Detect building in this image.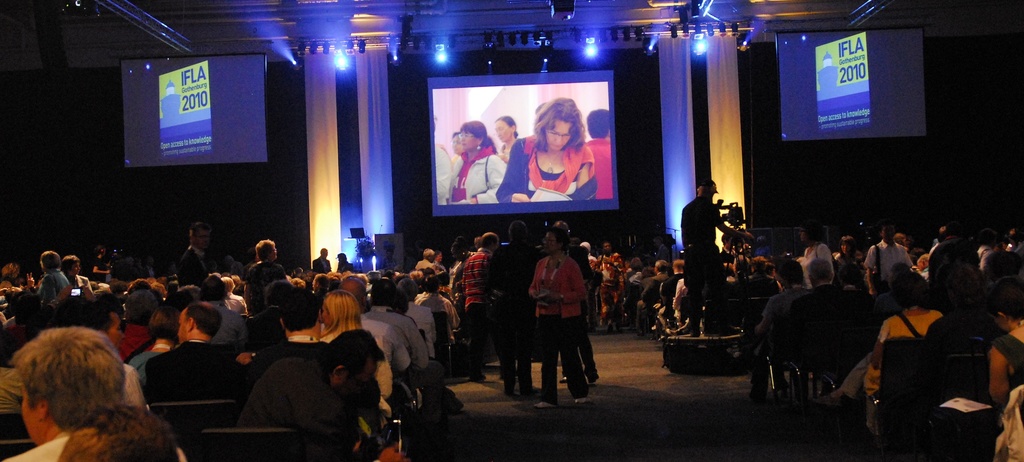
Detection: 0,0,1023,461.
